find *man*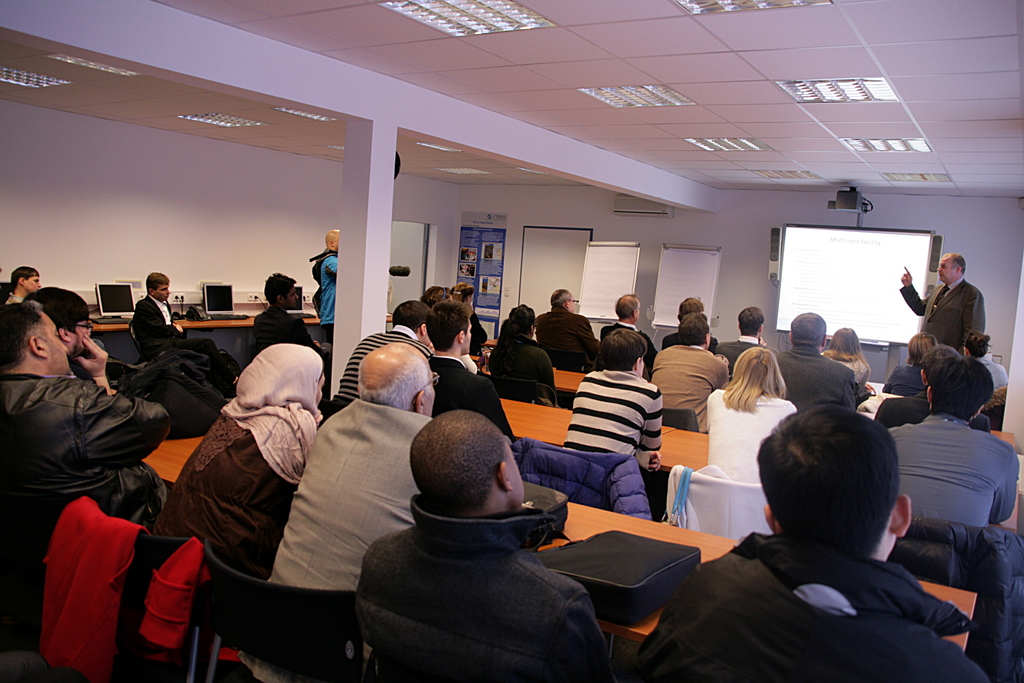
x1=327, y1=299, x2=433, y2=407
